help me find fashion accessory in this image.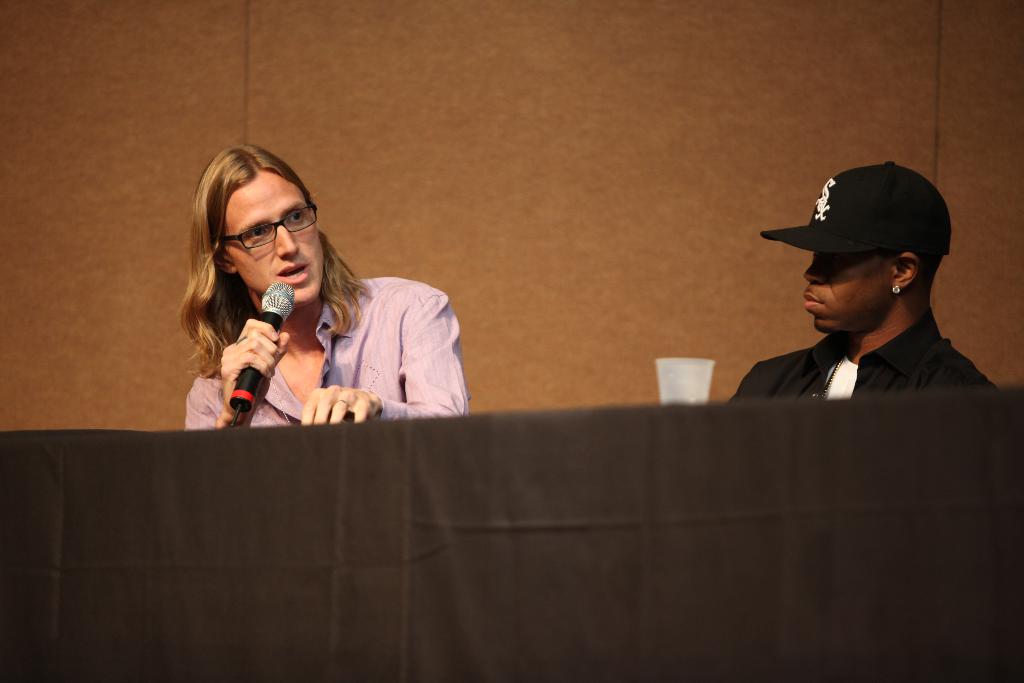
Found it: left=892, top=284, right=902, bottom=293.
